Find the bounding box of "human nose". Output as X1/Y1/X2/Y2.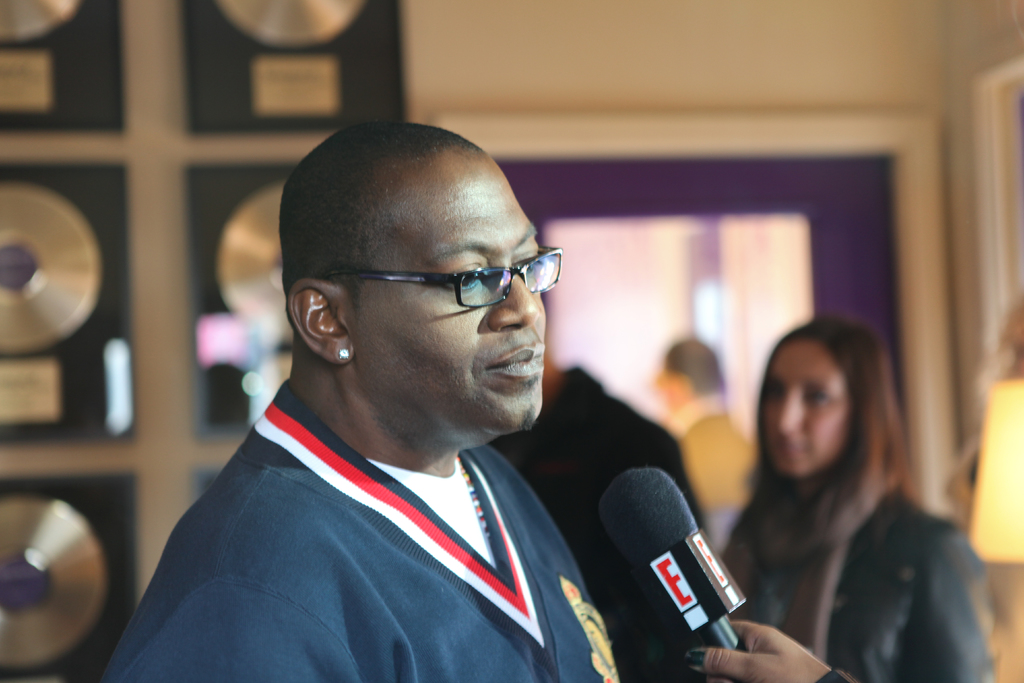
494/261/543/329.
